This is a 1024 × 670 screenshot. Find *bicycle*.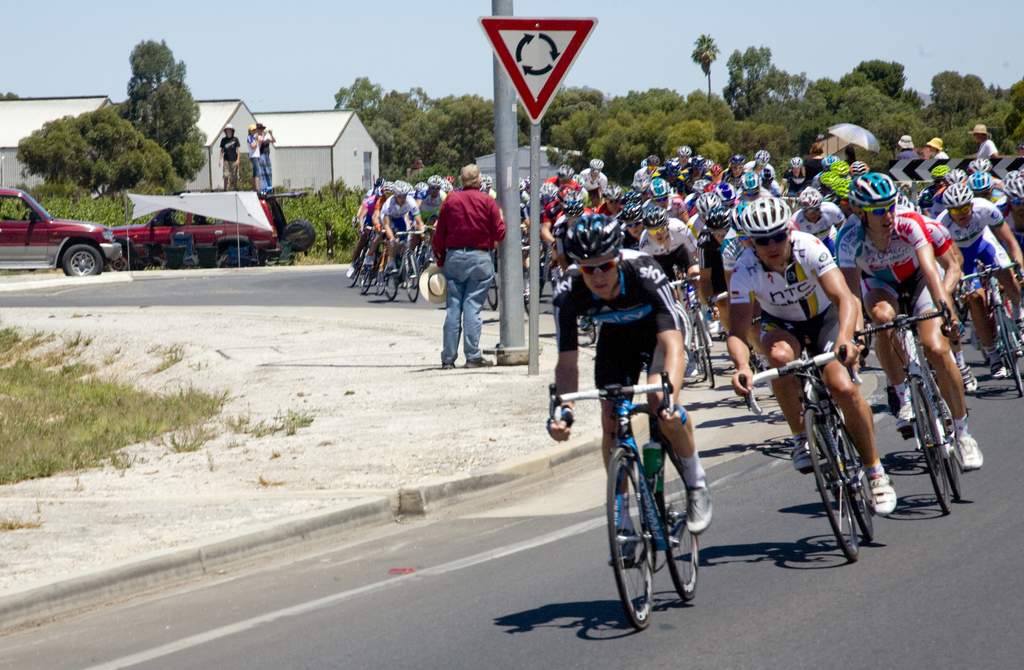
Bounding box: {"x1": 486, "y1": 258, "x2": 507, "y2": 313}.
